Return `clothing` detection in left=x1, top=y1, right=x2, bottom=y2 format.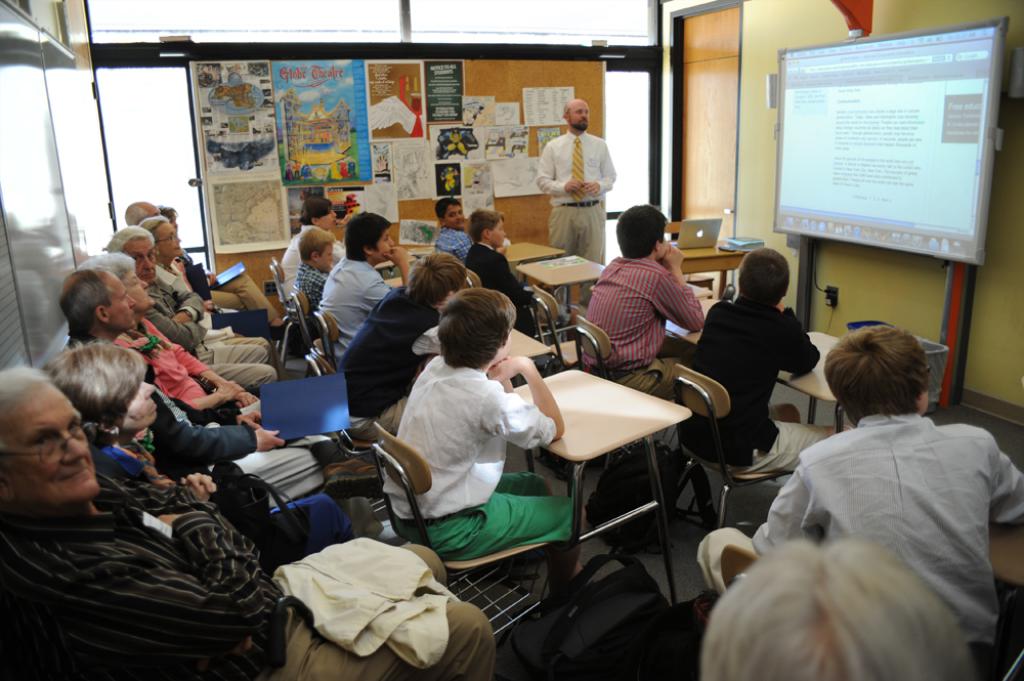
left=336, top=284, right=445, bottom=434.
